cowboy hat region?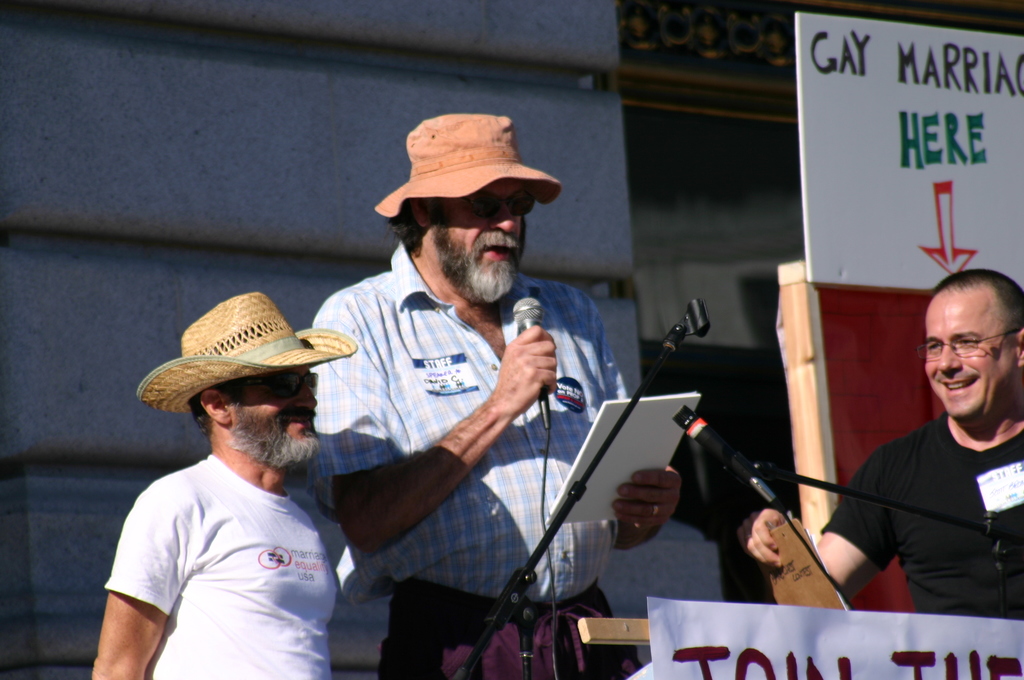
x1=136, y1=285, x2=356, y2=412
